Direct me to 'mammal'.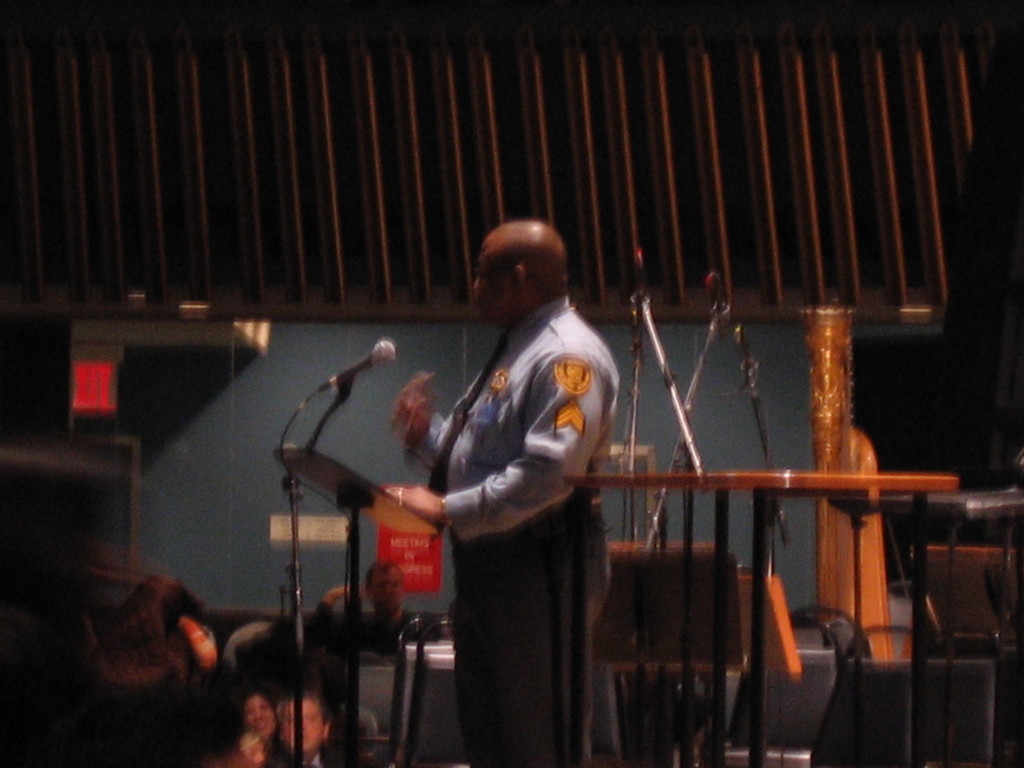
Direction: [310, 557, 445, 654].
